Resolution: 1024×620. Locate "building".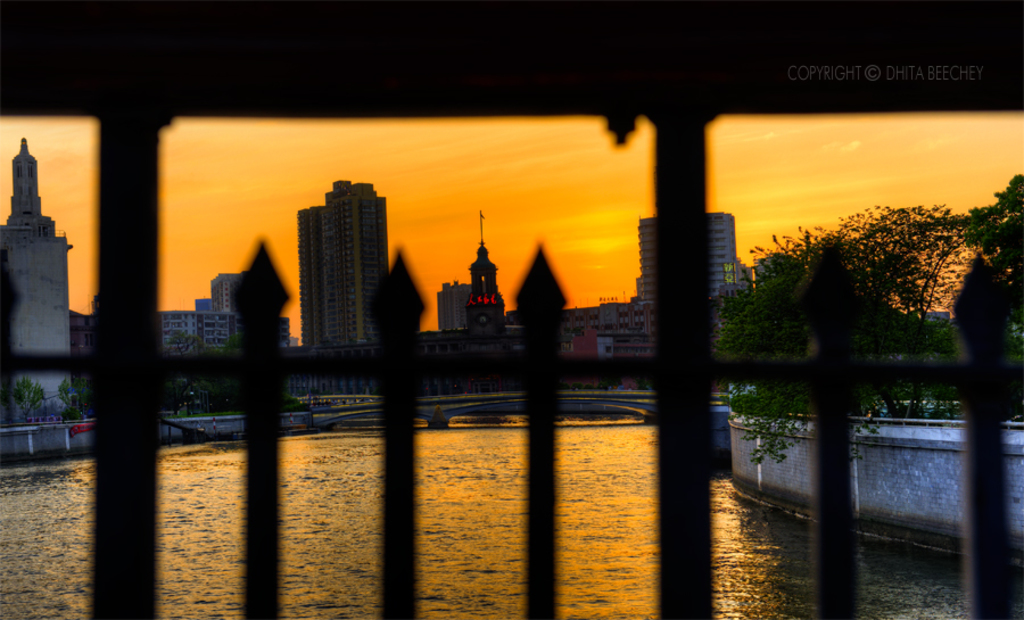
638:209:742:341.
